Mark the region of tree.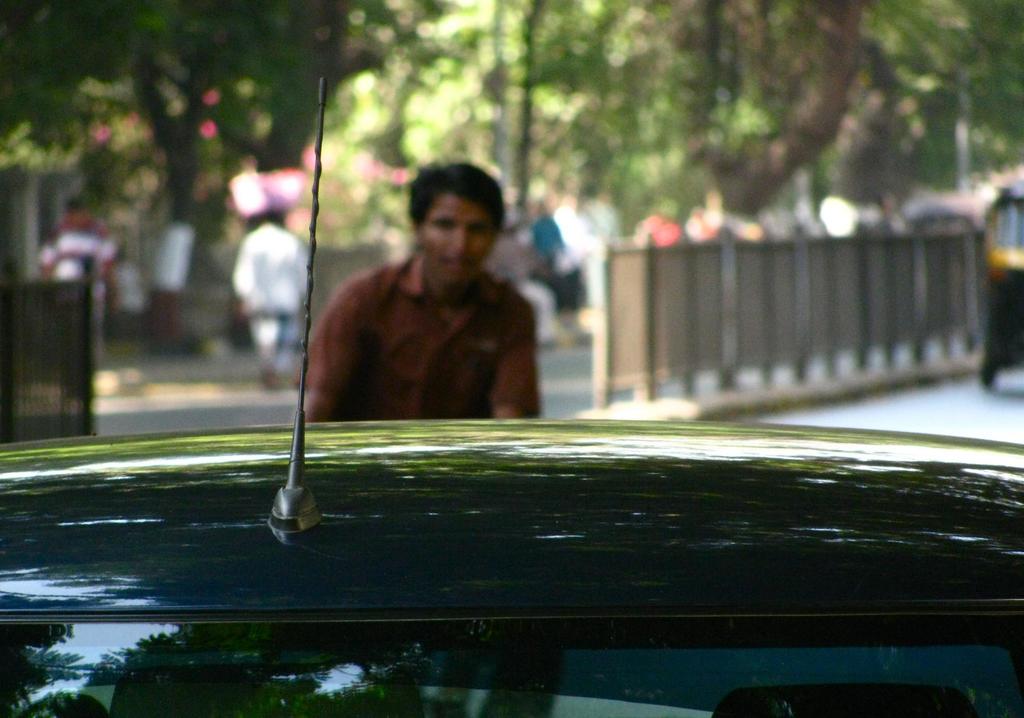
Region: 569:0:704:258.
